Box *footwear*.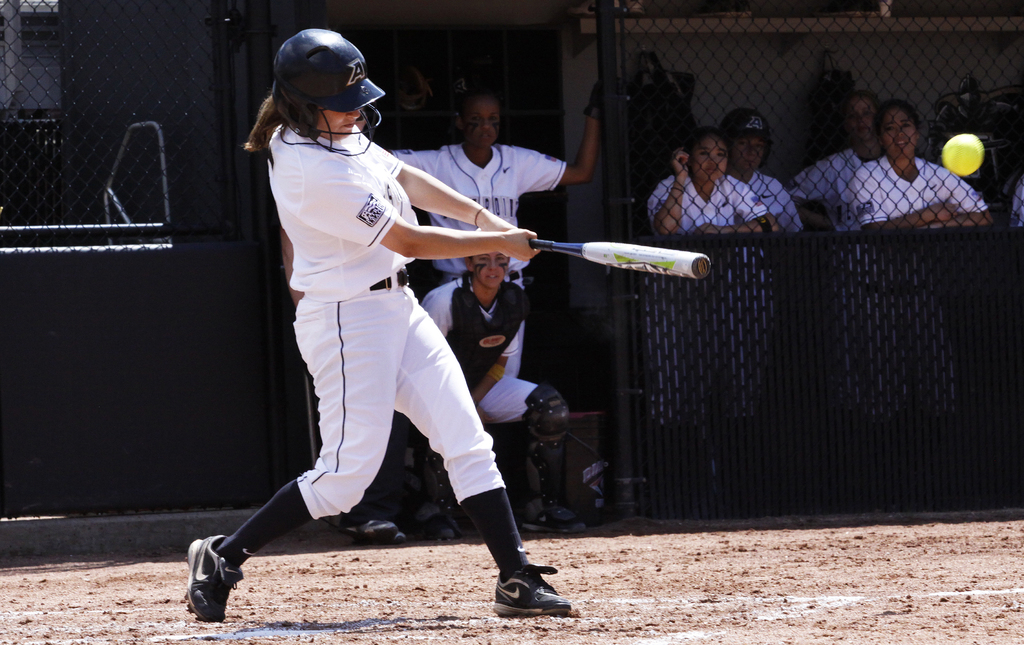
521:492:589:534.
